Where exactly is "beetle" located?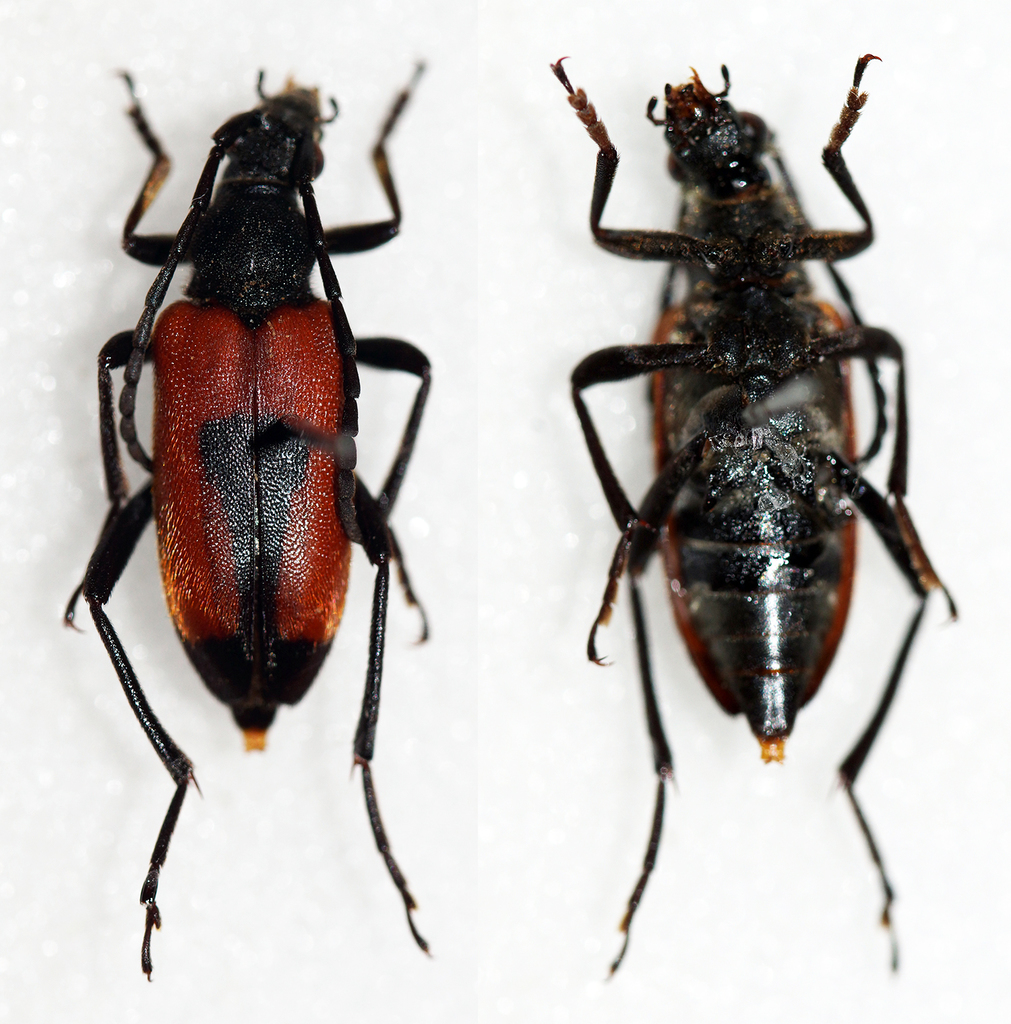
Its bounding box is x1=54 y1=6 x2=456 y2=1014.
